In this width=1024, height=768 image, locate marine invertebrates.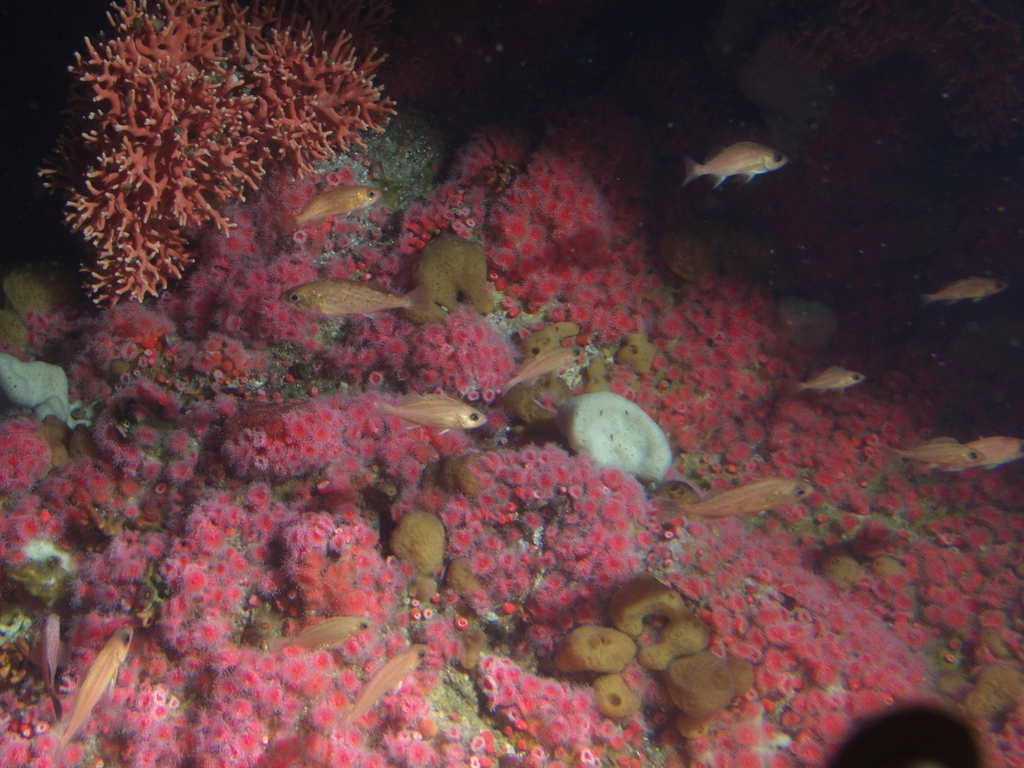
Bounding box: 540/213/668/378.
